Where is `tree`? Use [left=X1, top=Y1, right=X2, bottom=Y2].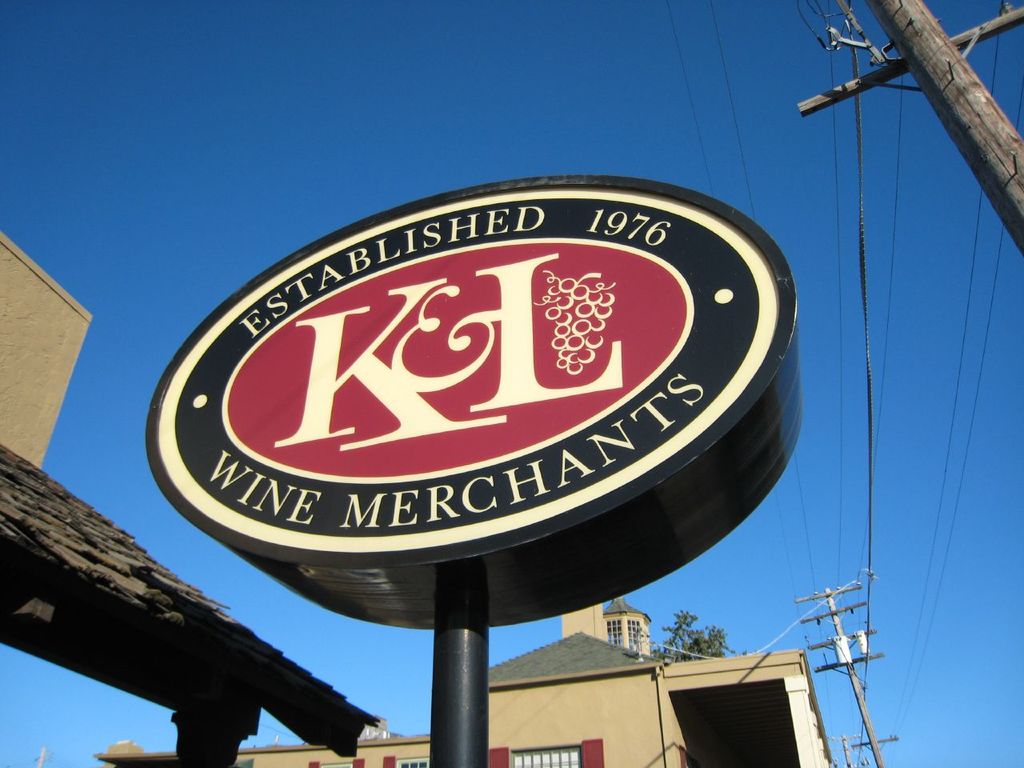
[left=648, top=610, right=746, bottom=672].
